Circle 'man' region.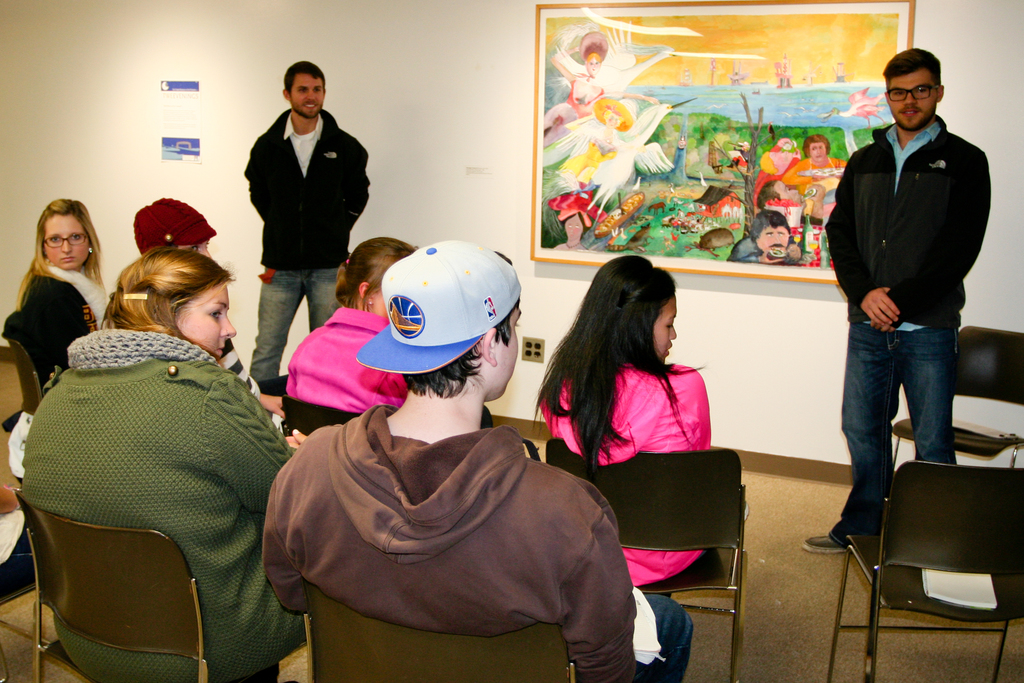
Region: detection(815, 65, 996, 567).
